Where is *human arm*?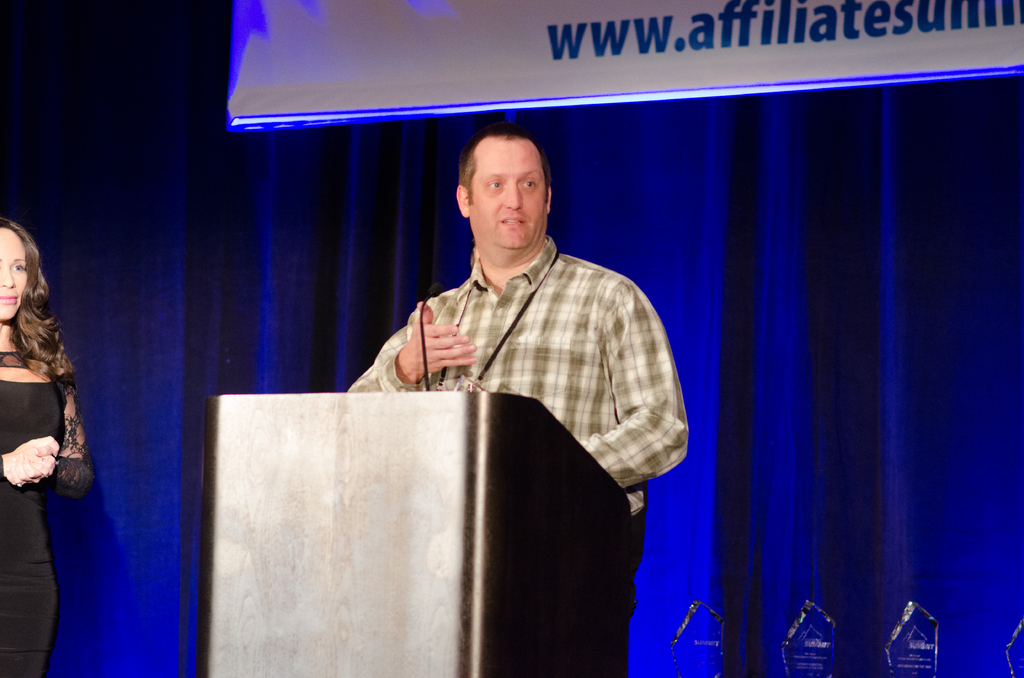
detection(576, 281, 687, 495).
